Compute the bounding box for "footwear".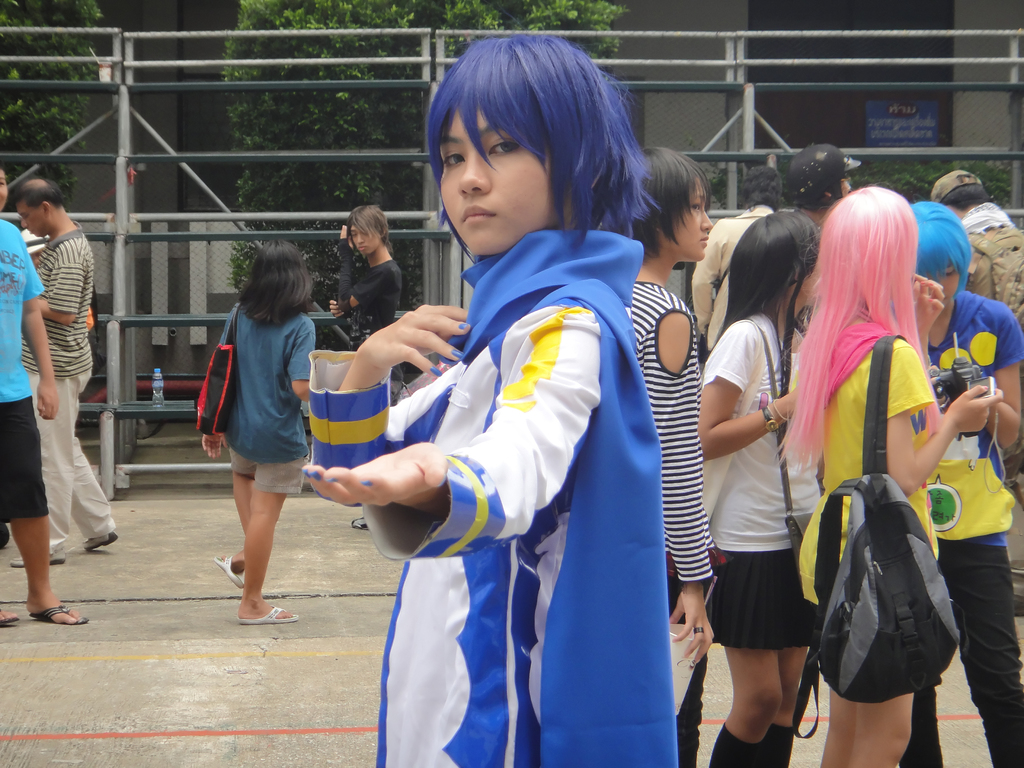
<bbox>0, 610, 17, 626</bbox>.
